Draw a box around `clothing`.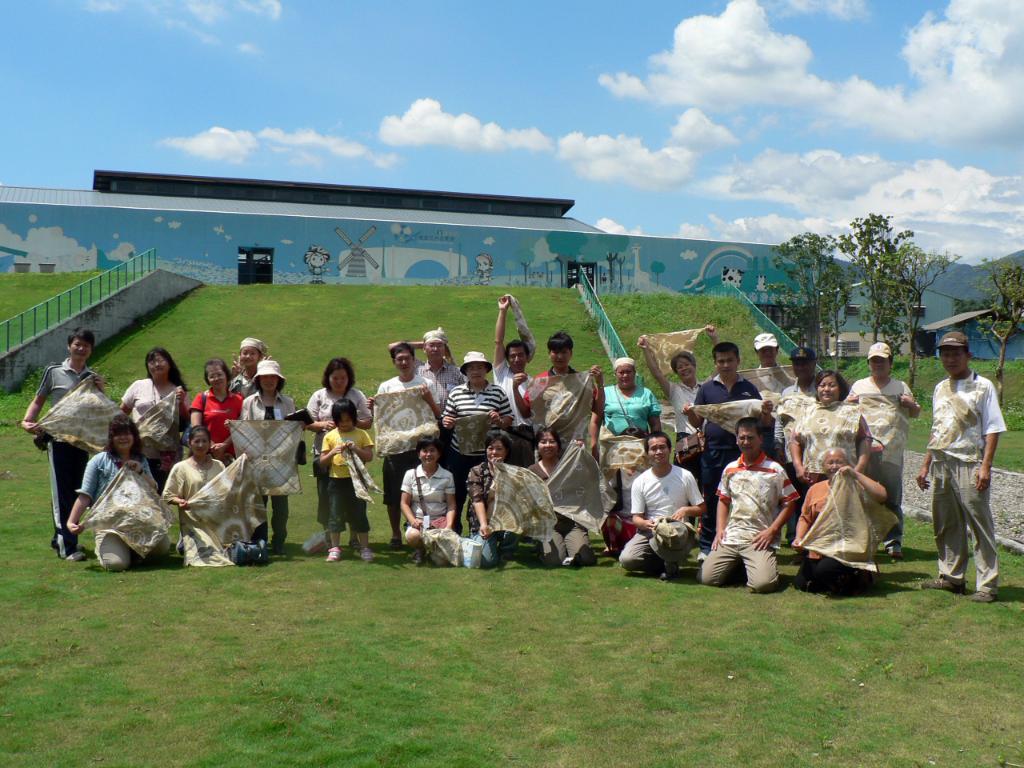
[left=318, top=415, right=366, bottom=542].
